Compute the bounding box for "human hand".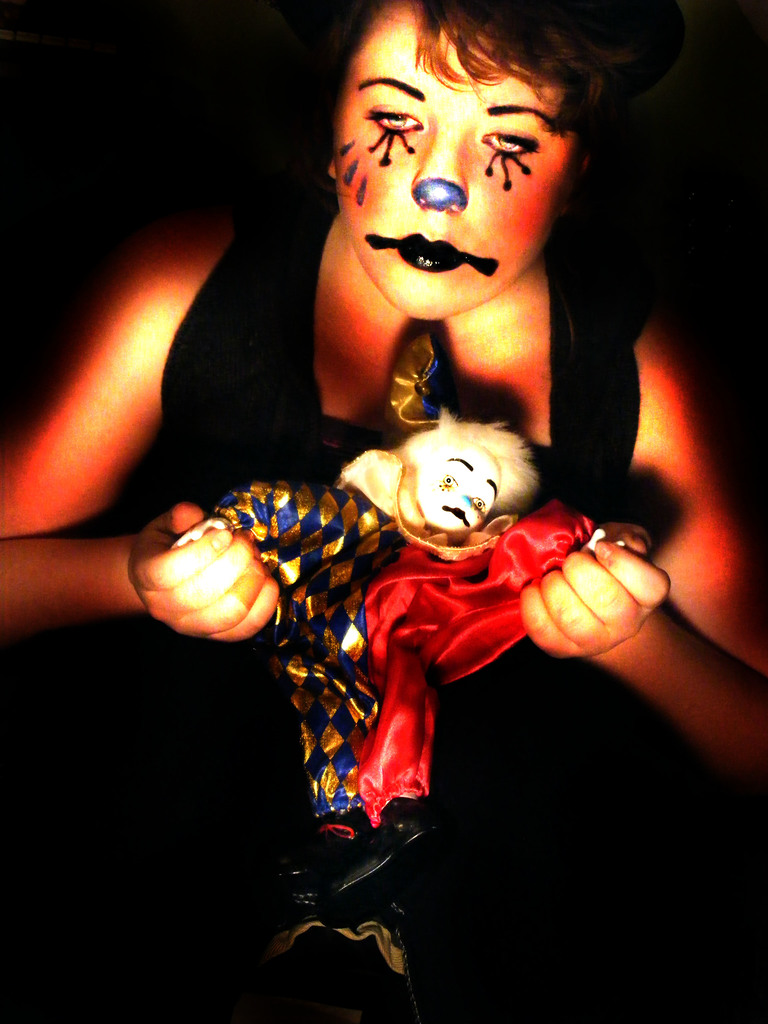
{"left": 515, "top": 517, "right": 672, "bottom": 662}.
